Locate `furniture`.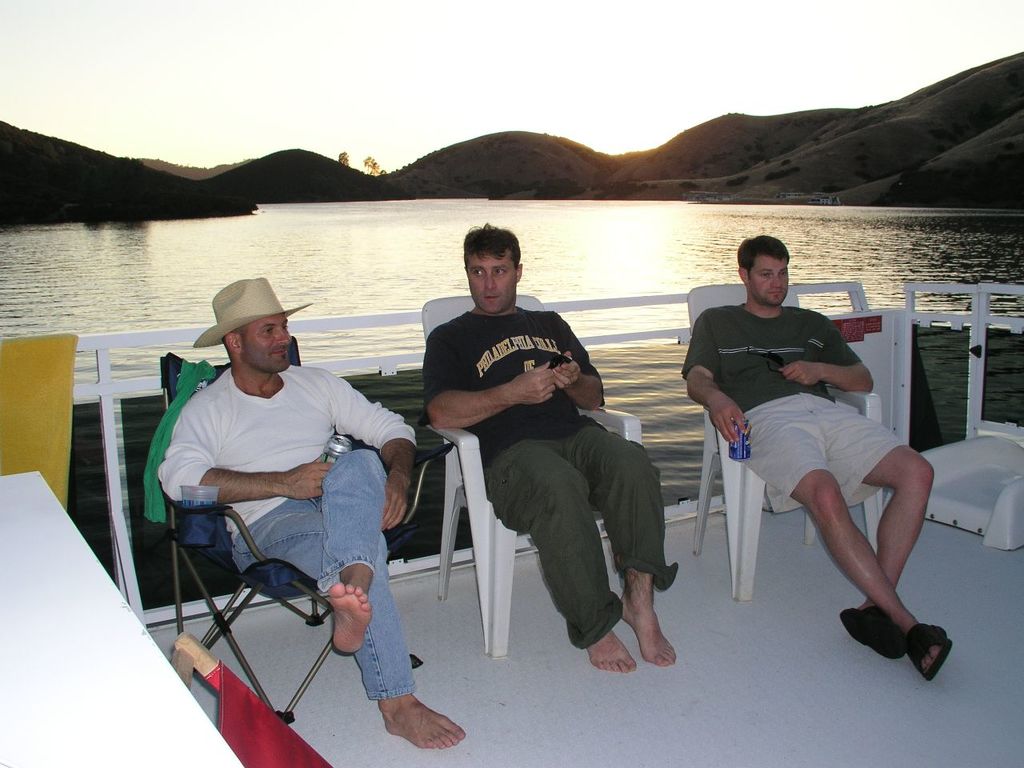
Bounding box: 169, 632, 331, 767.
